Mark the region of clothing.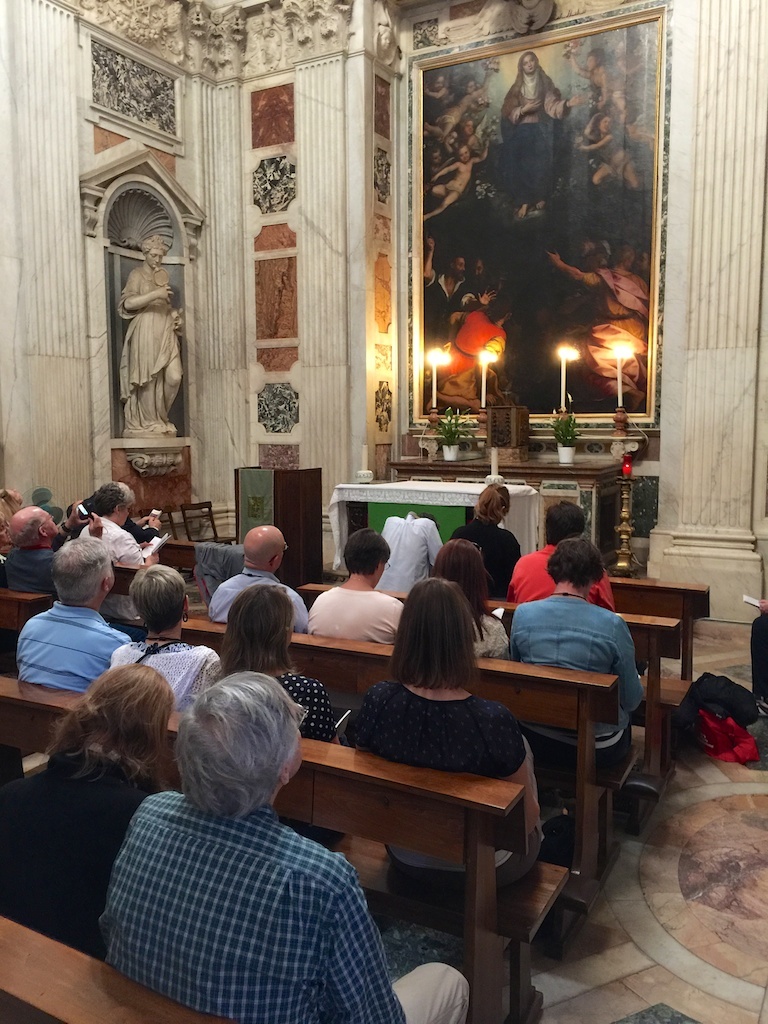
Region: bbox(353, 685, 552, 885).
